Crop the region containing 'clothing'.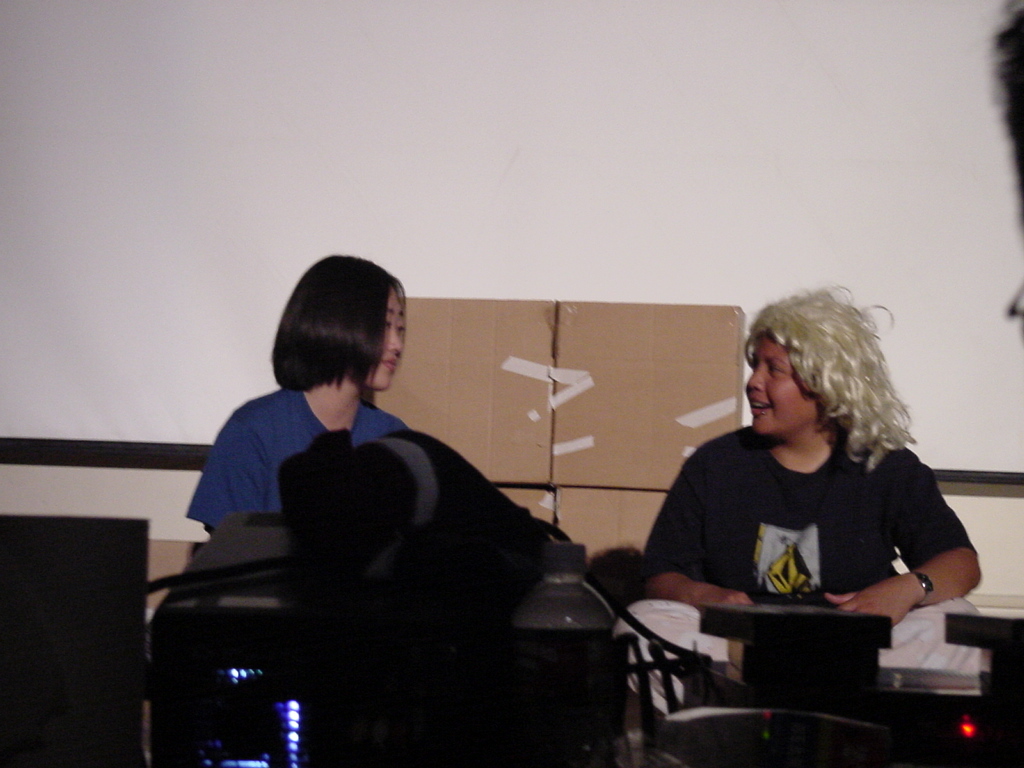
Crop region: {"x1": 200, "y1": 373, "x2": 437, "y2": 562}.
